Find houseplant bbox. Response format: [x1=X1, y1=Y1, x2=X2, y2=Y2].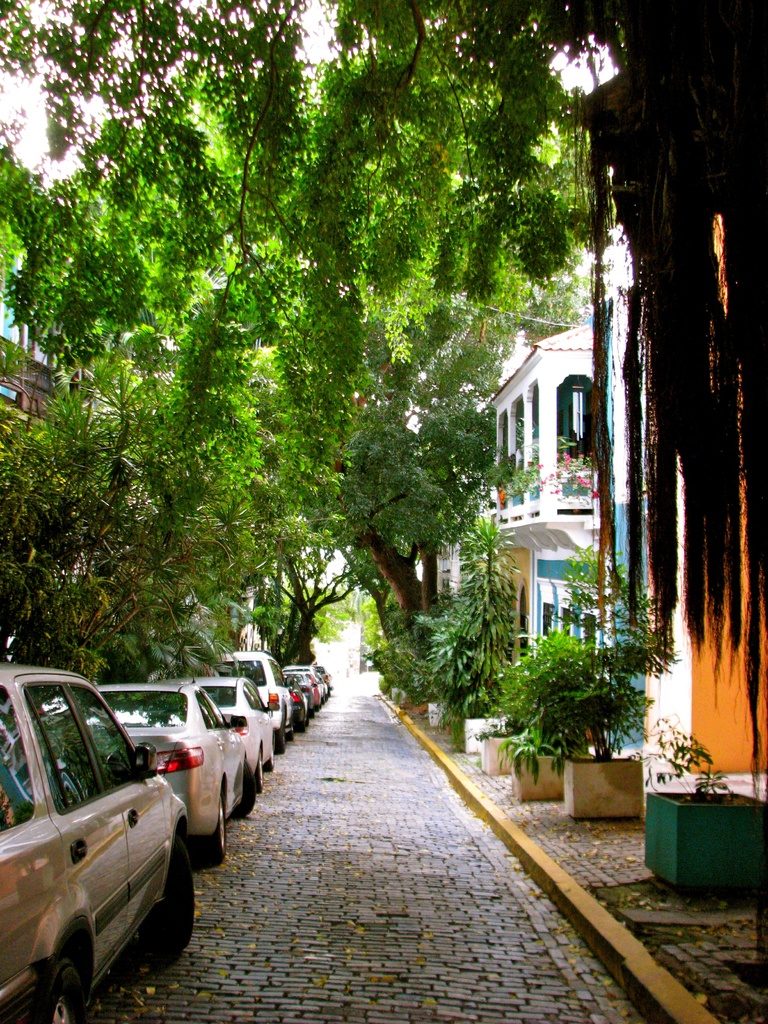
[x1=374, y1=648, x2=436, y2=713].
